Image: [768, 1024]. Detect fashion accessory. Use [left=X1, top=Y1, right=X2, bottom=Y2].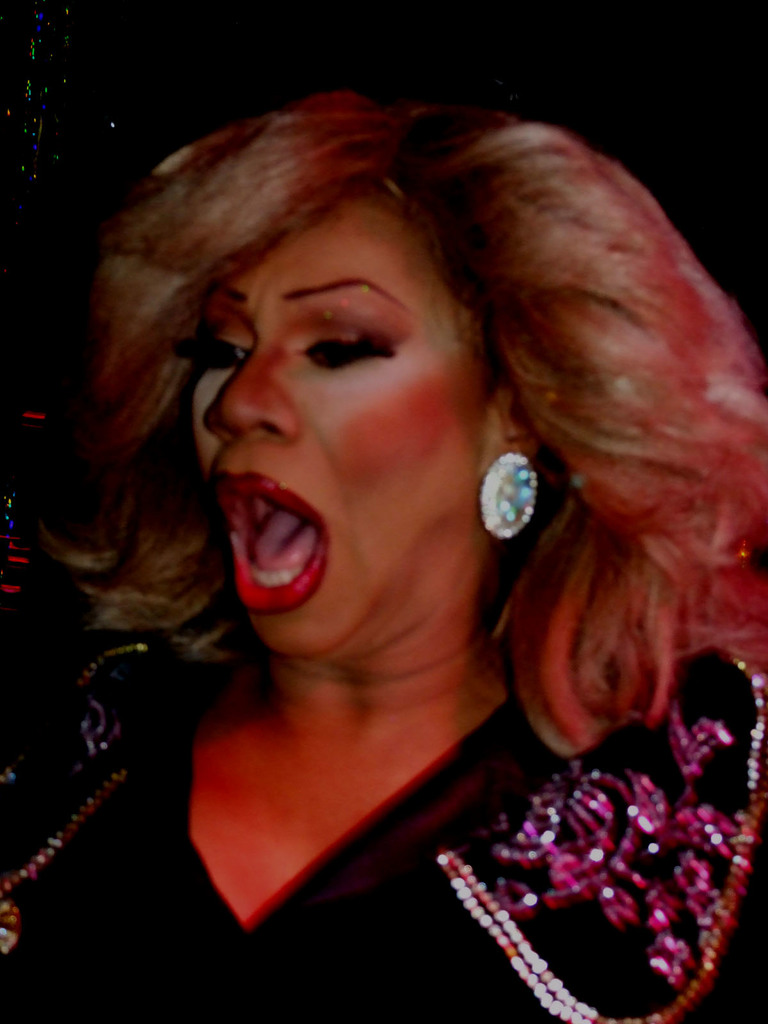
[left=481, top=449, right=544, bottom=538].
